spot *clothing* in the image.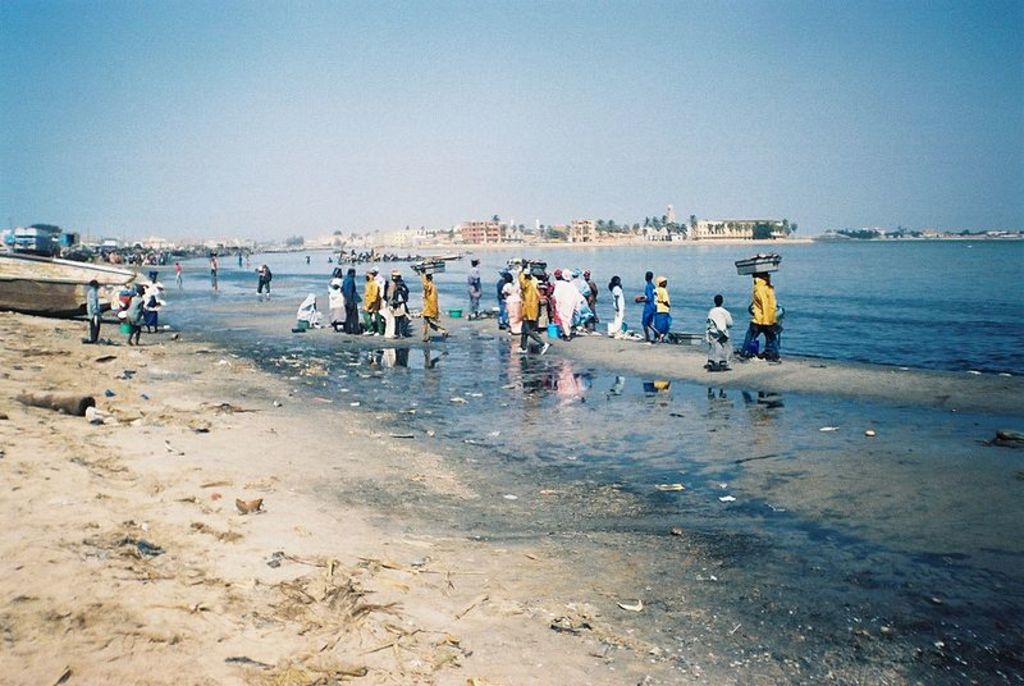
*clothing* found at box(86, 285, 99, 340).
